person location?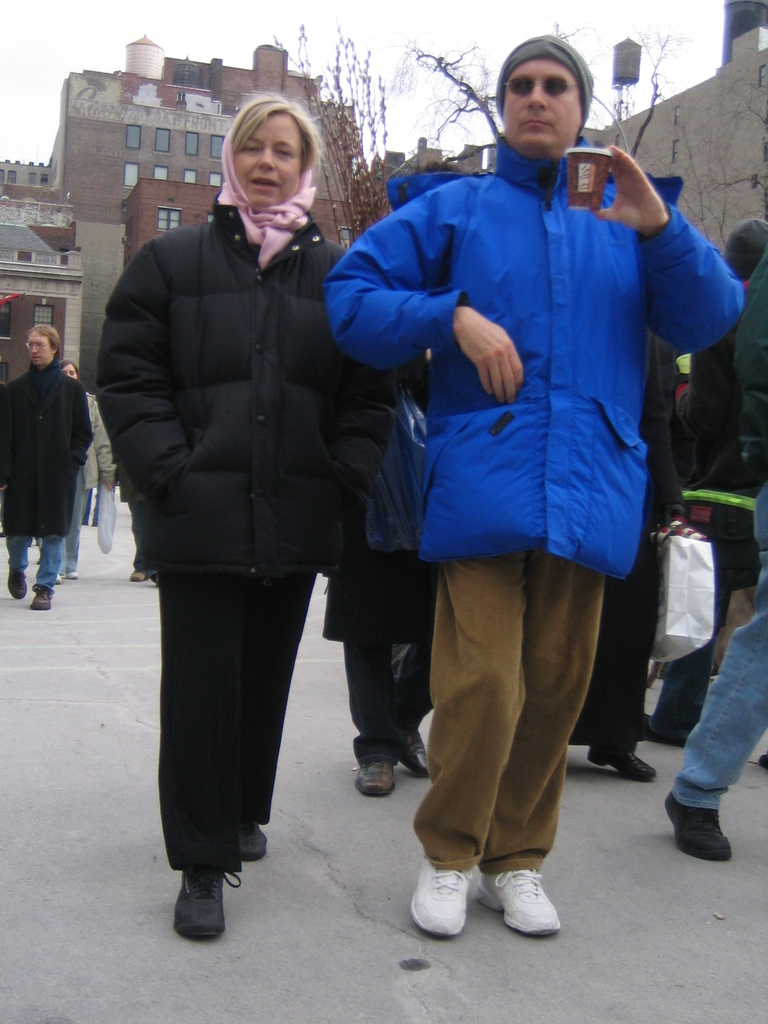
<bbox>100, 86, 397, 941</bbox>
